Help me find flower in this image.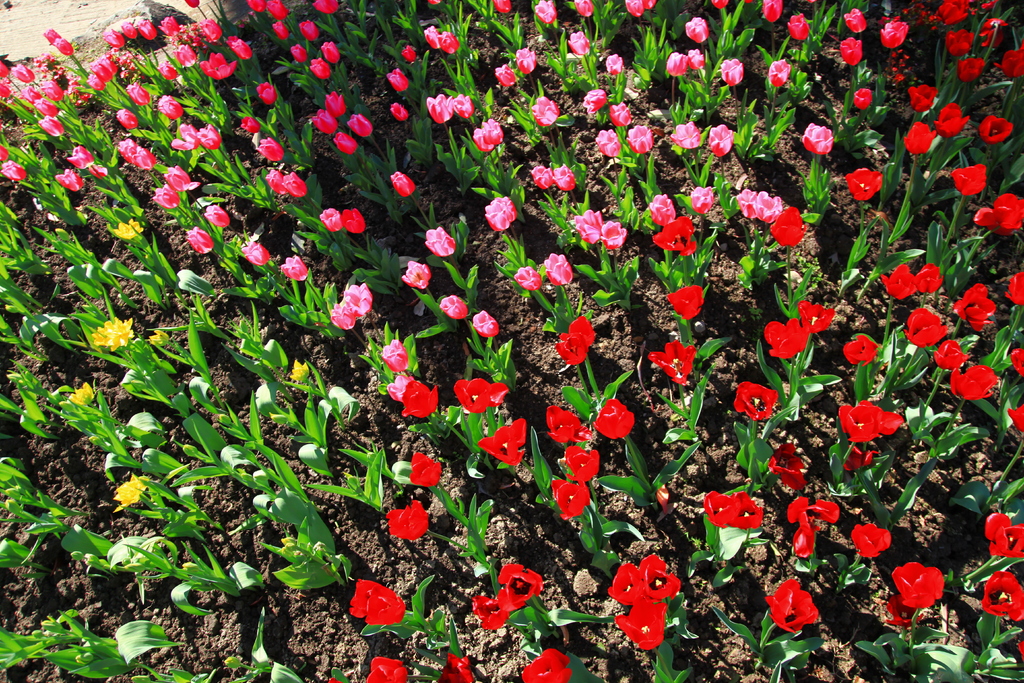
Found it: (x1=387, y1=502, x2=428, y2=545).
